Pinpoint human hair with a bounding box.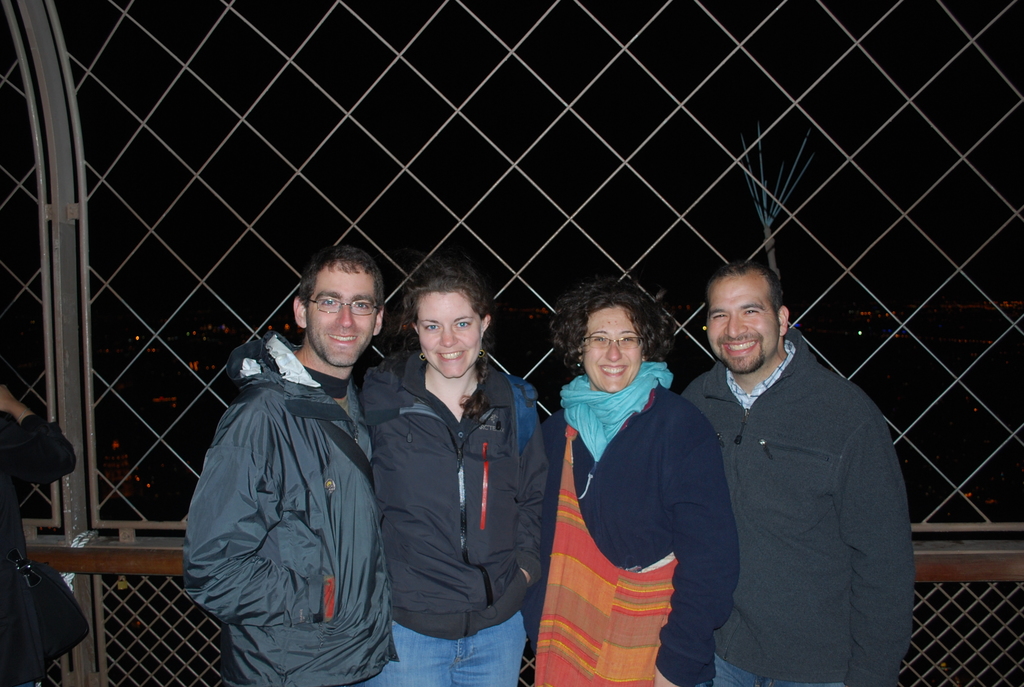
(left=294, top=249, right=381, bottom=319).
